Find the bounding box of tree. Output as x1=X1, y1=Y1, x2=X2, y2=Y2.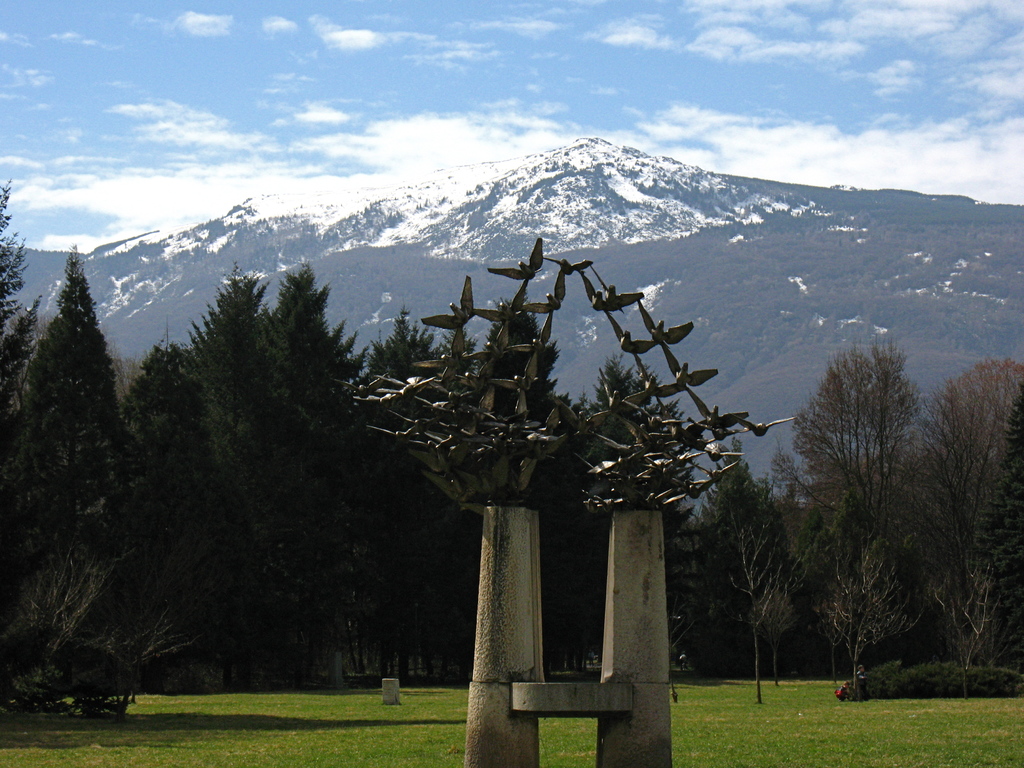
x1=767, y1=296, x2=966, y2=684.
